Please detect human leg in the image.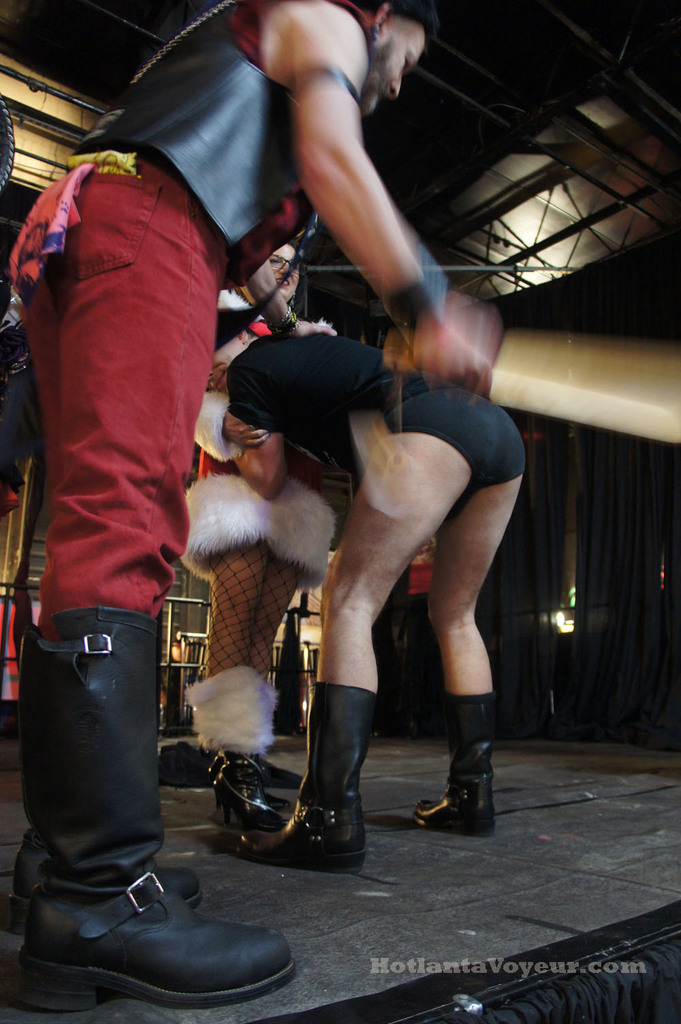
detection(0, 157, 208, 939).
